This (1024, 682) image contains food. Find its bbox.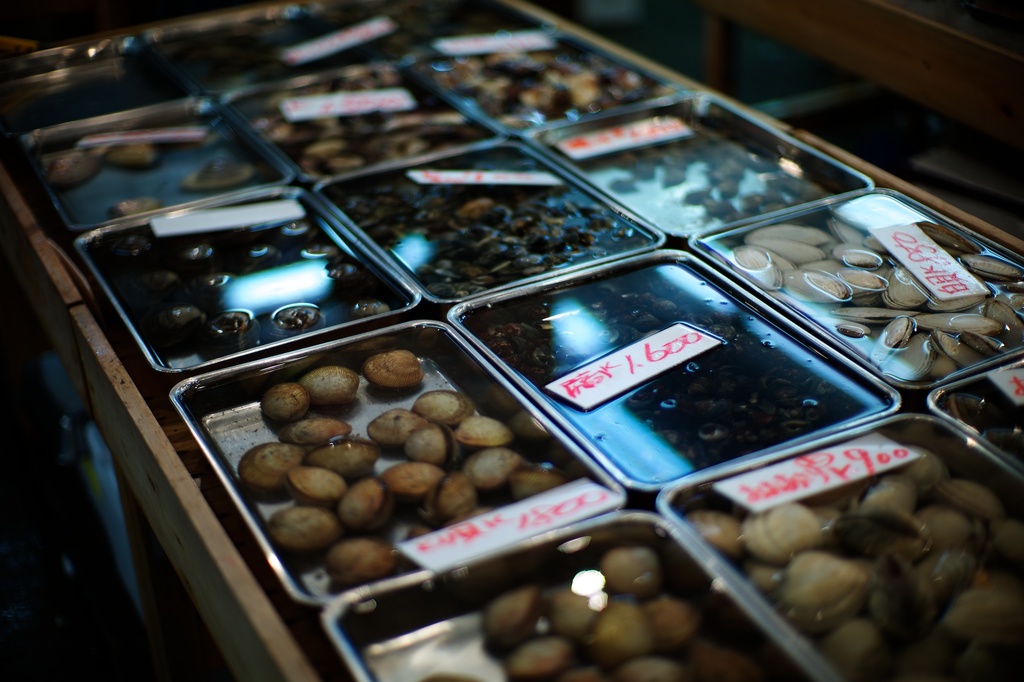
[left=435, top=46, right=657, bottom=129].
